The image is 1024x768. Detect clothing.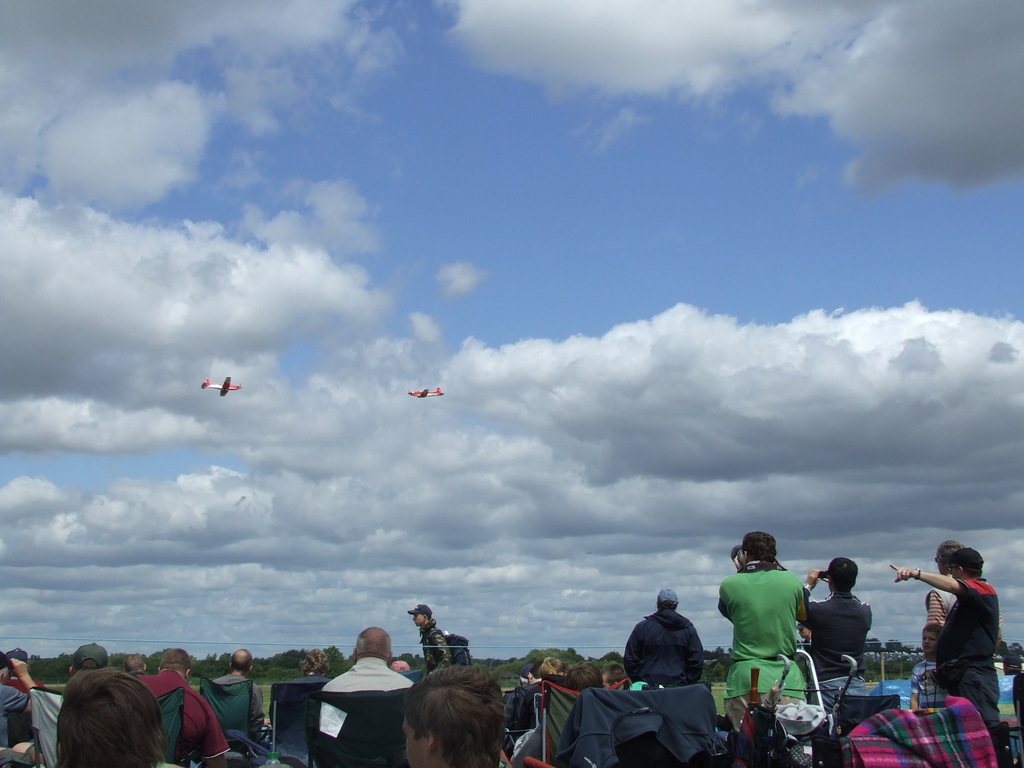
Detection: crop(323, 648, 422, 689).
